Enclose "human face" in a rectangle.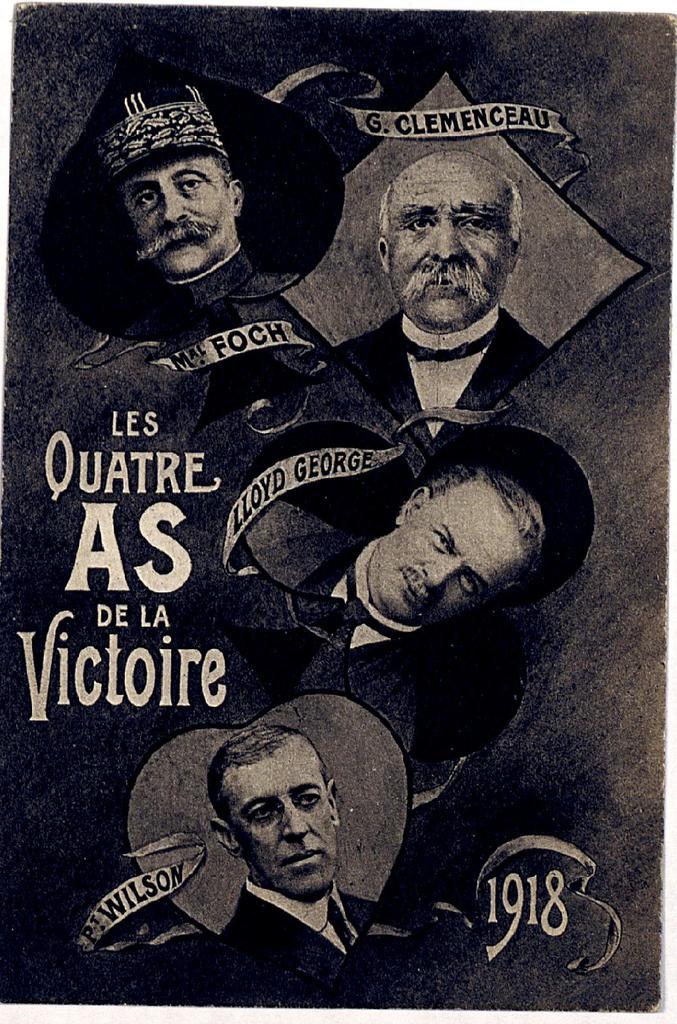
BBox(127, 150, 241, 276).
